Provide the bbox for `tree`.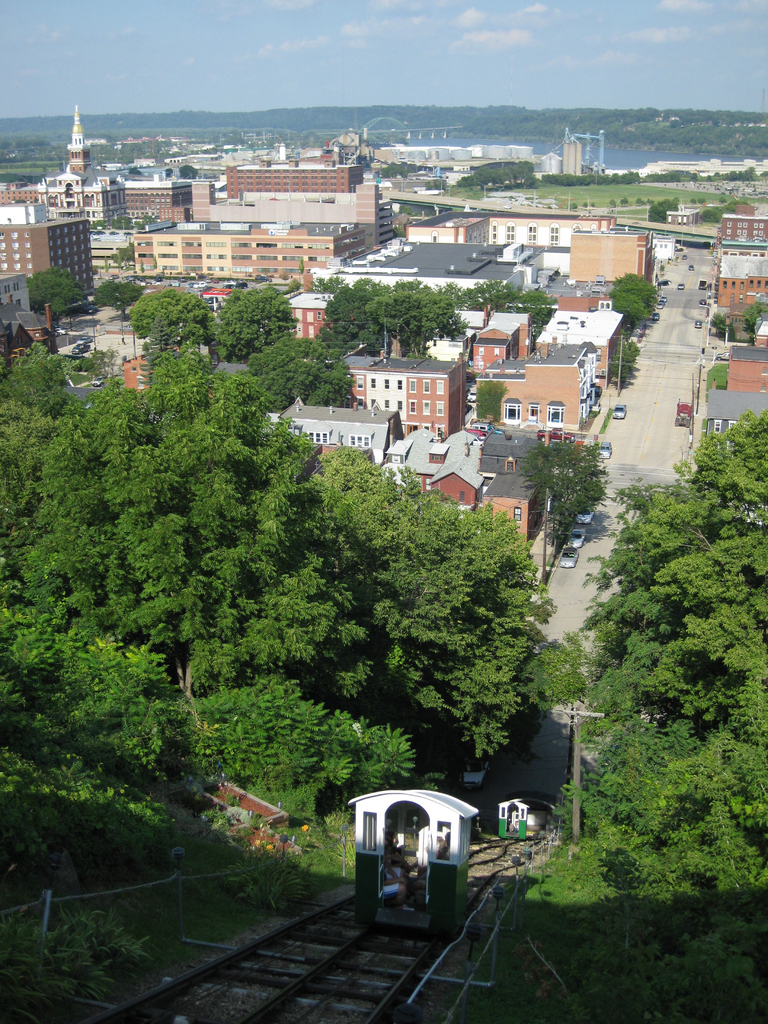
locate(177, 166, 200, 181).
